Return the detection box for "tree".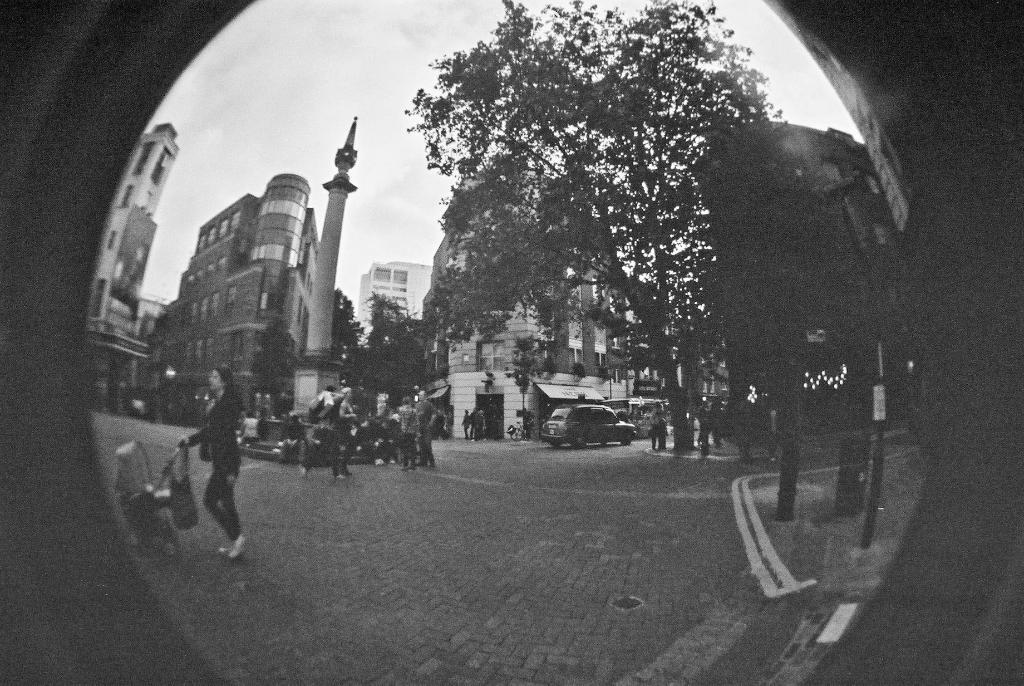
Rect(409, 6, 785, 416).
